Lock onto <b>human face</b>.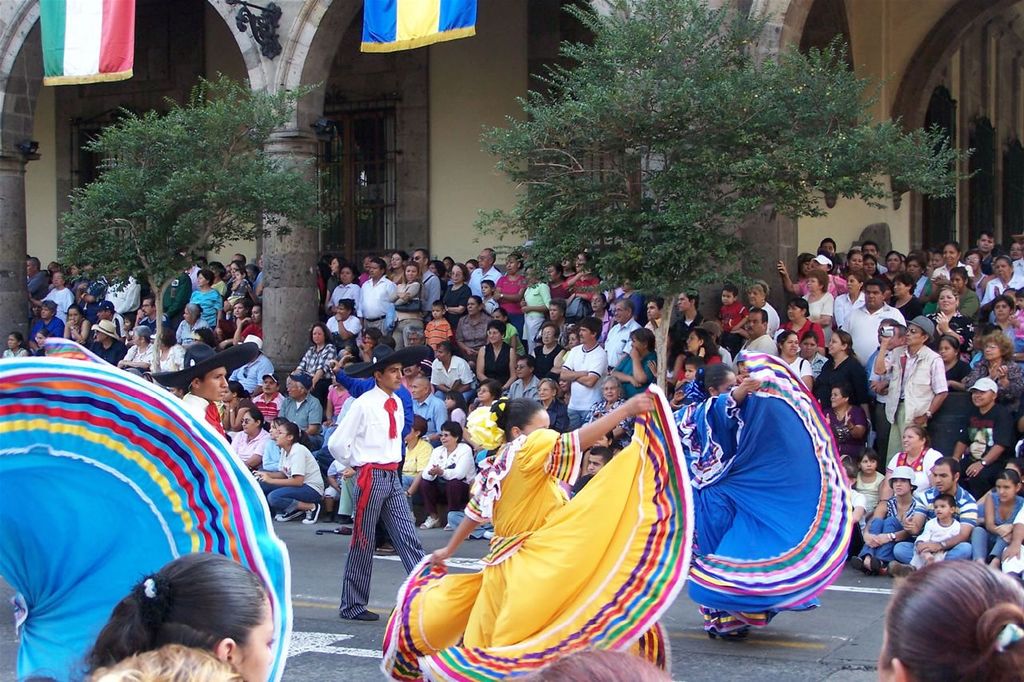
Locked: (x1=275, y1=427, x2=287, y2=446).
